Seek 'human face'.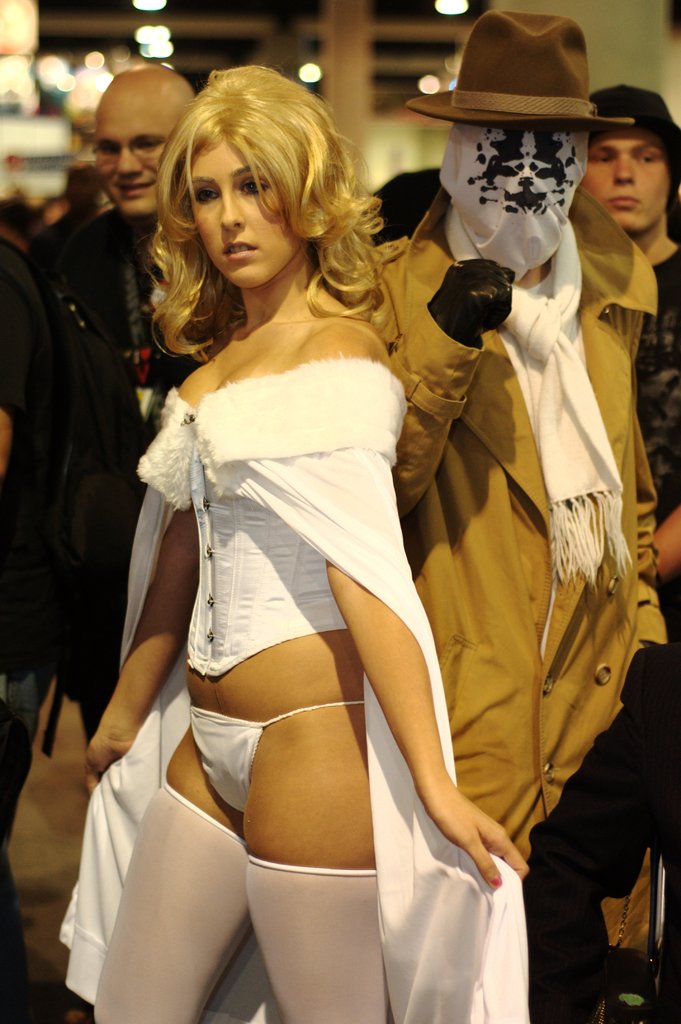
87/93/173/216.
